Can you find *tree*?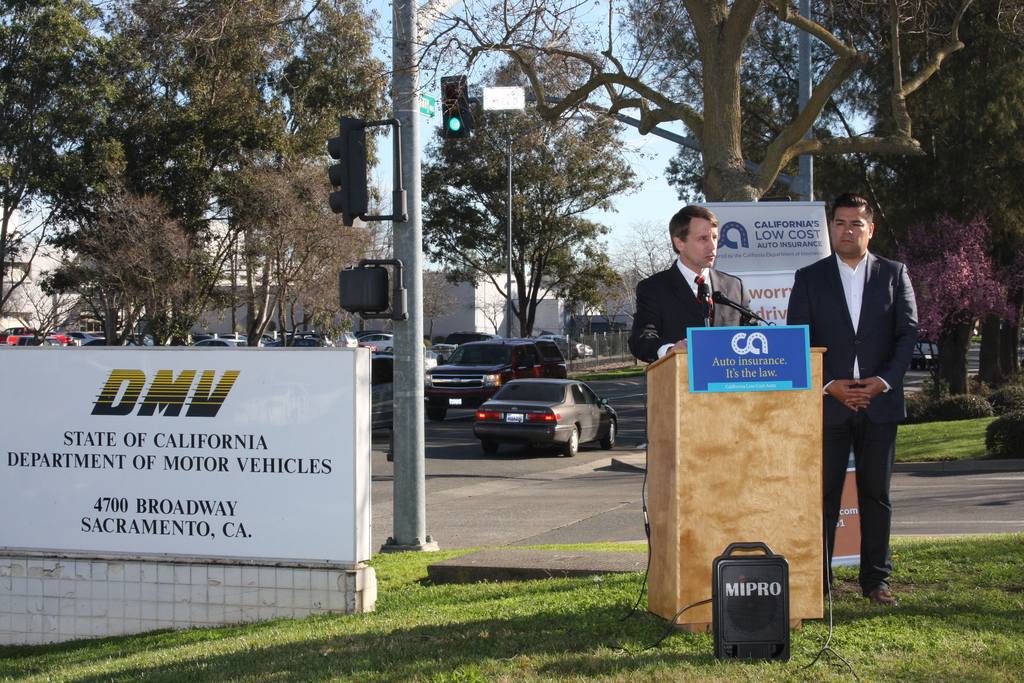
Yes, bounding box: [x1=412, y1=0, x2=648, y2=343].
